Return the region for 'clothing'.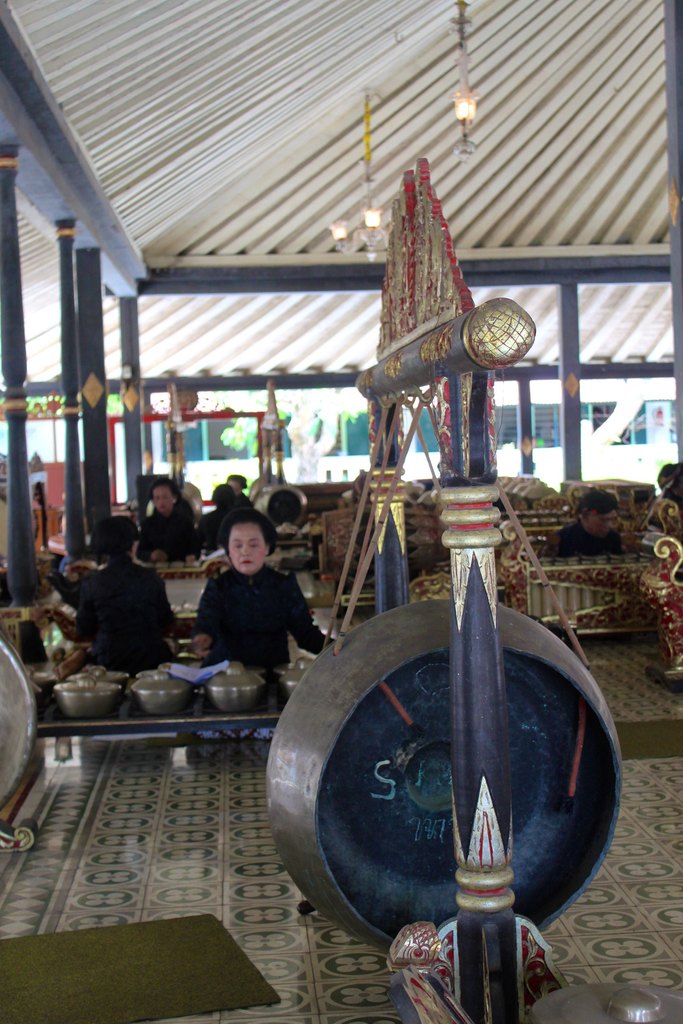
rect(133, 495, 195, 572).
